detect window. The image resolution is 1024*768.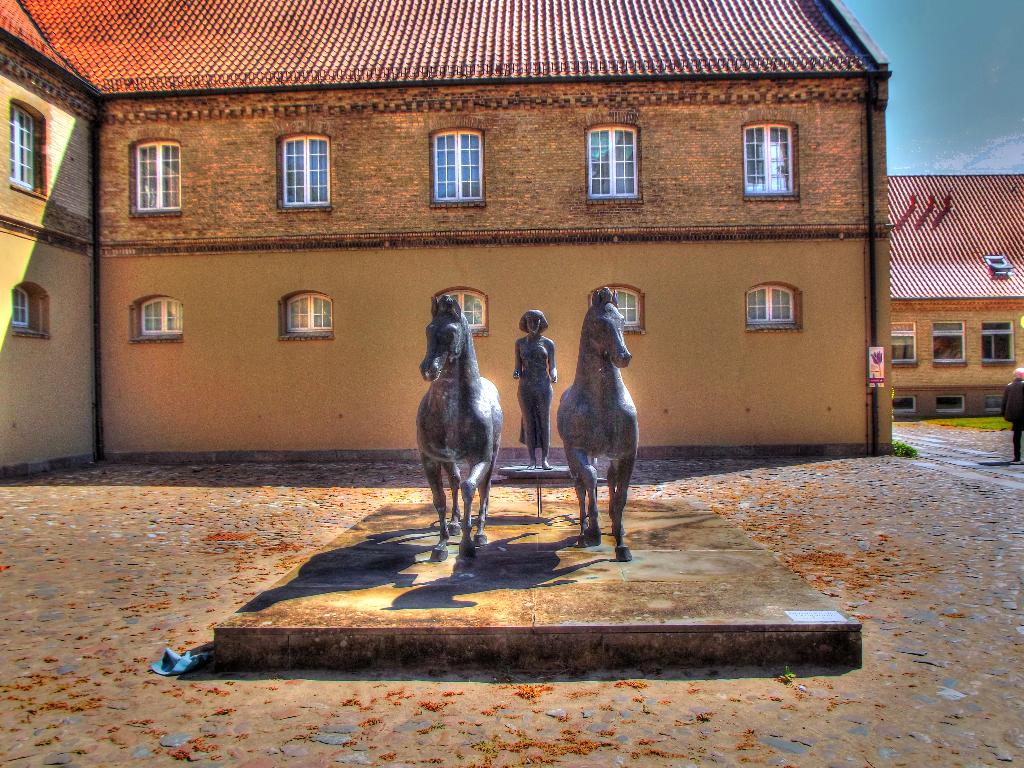
region(936, 394, 964, 411).
